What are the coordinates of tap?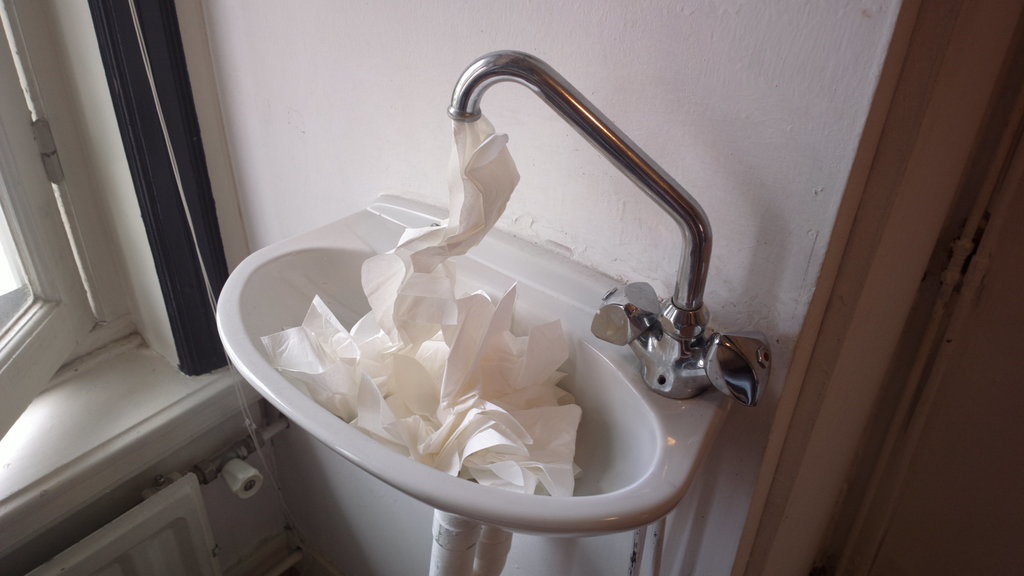
box=[447, 49, 776, 403].
